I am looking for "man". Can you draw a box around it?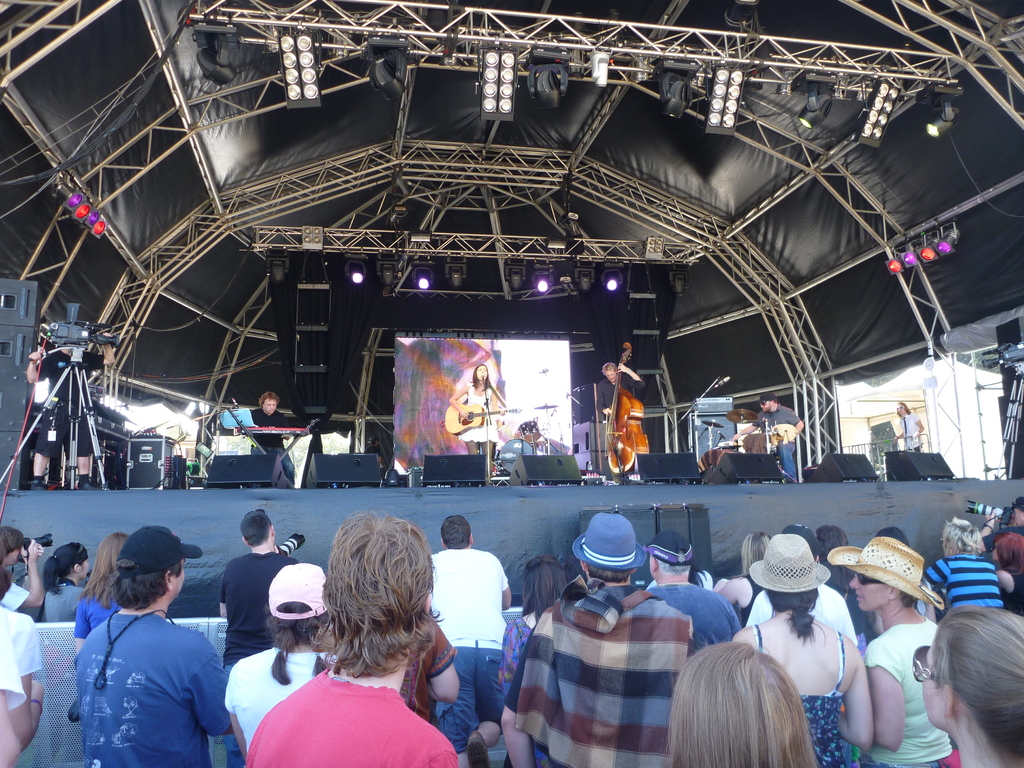
Sure, the bounding box is 739,389,816,491.
